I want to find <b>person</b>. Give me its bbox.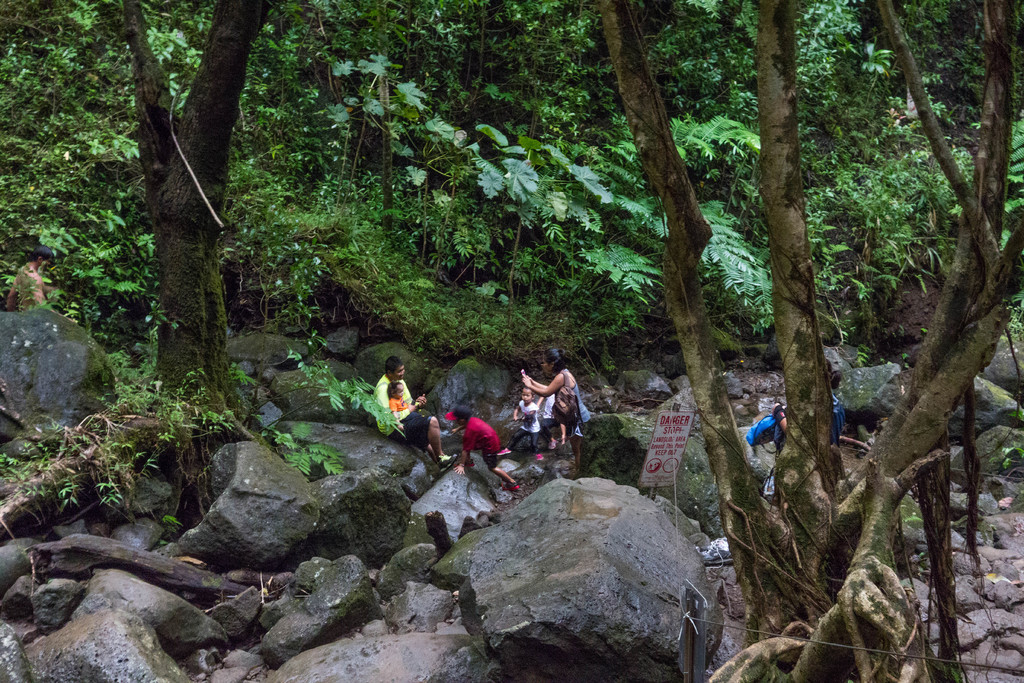
box(519, 348, 591, 464).
